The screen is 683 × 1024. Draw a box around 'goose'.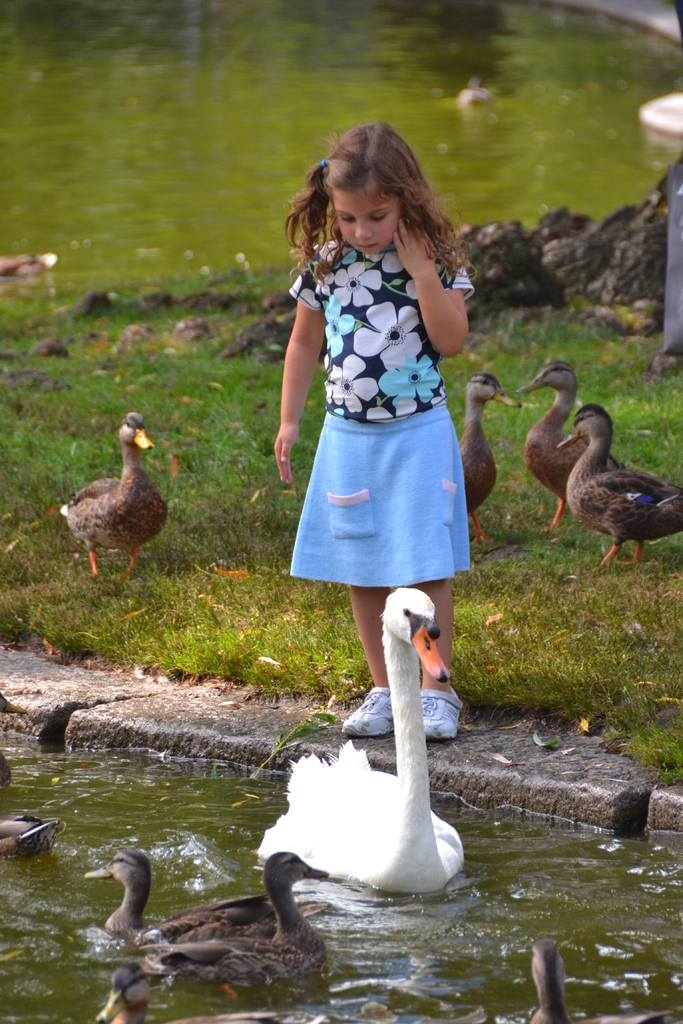
174/845/337/1001.
